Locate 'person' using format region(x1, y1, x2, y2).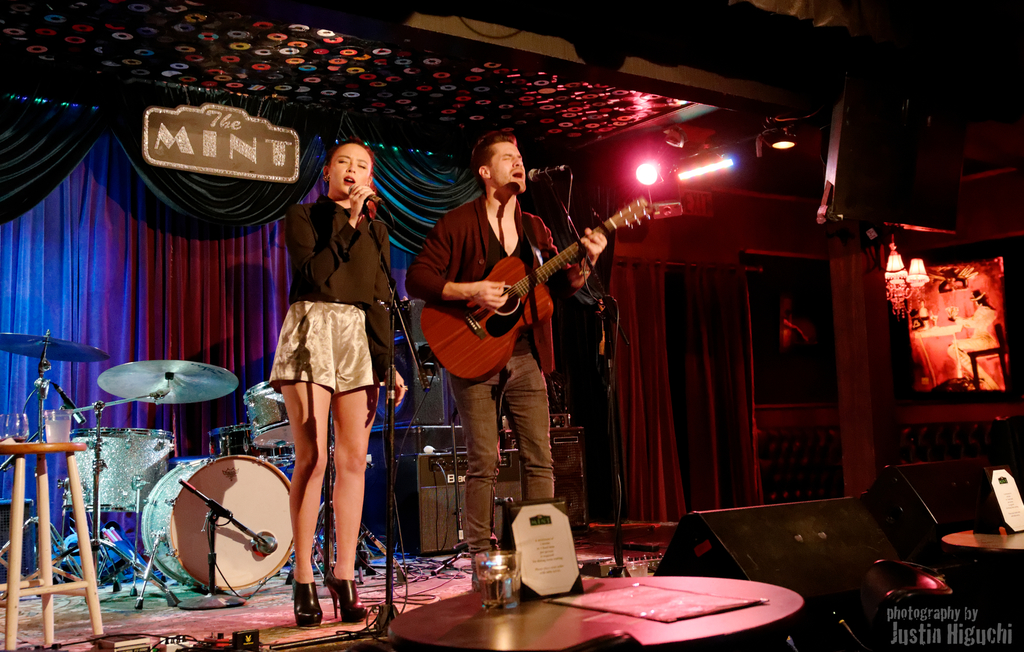
region(263, 139, 406, 625).
